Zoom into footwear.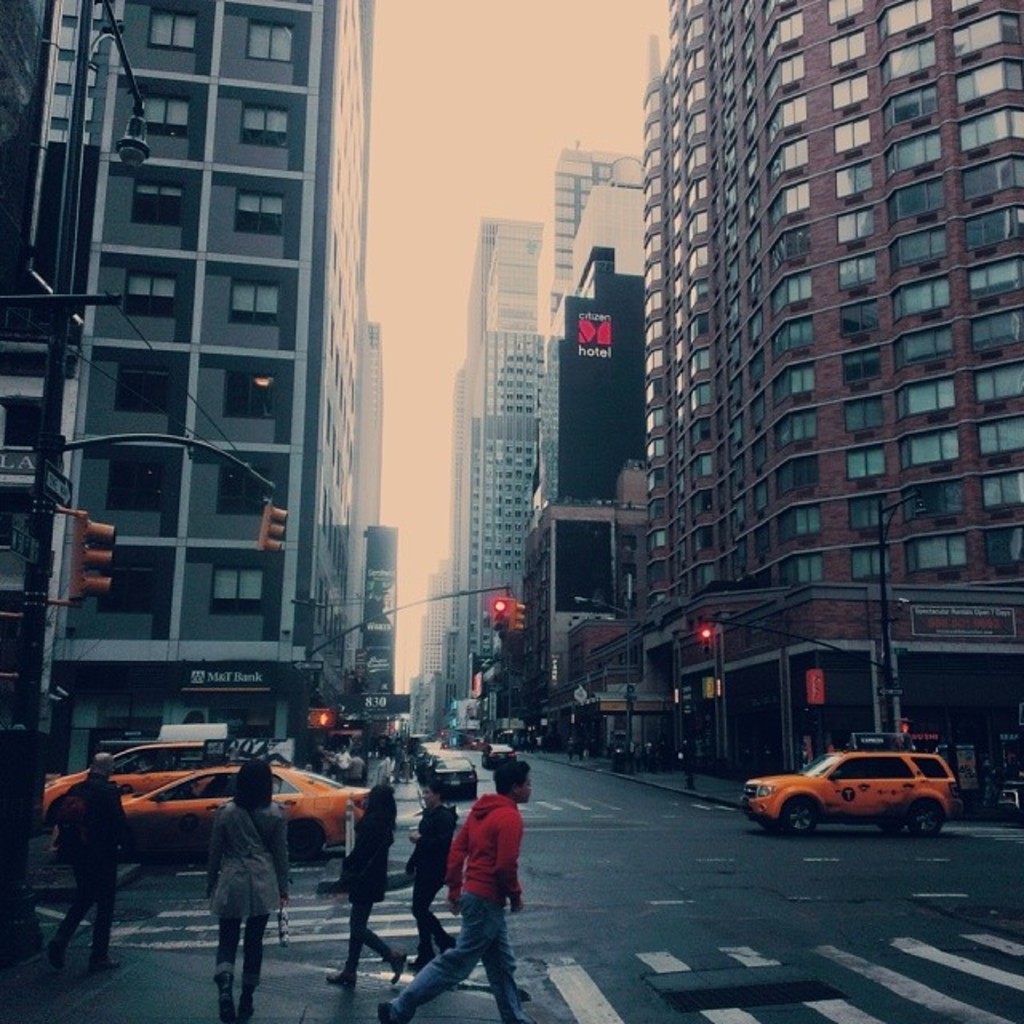
Zoom target: (x1=387, y1=954, x2=406, y2=982).
